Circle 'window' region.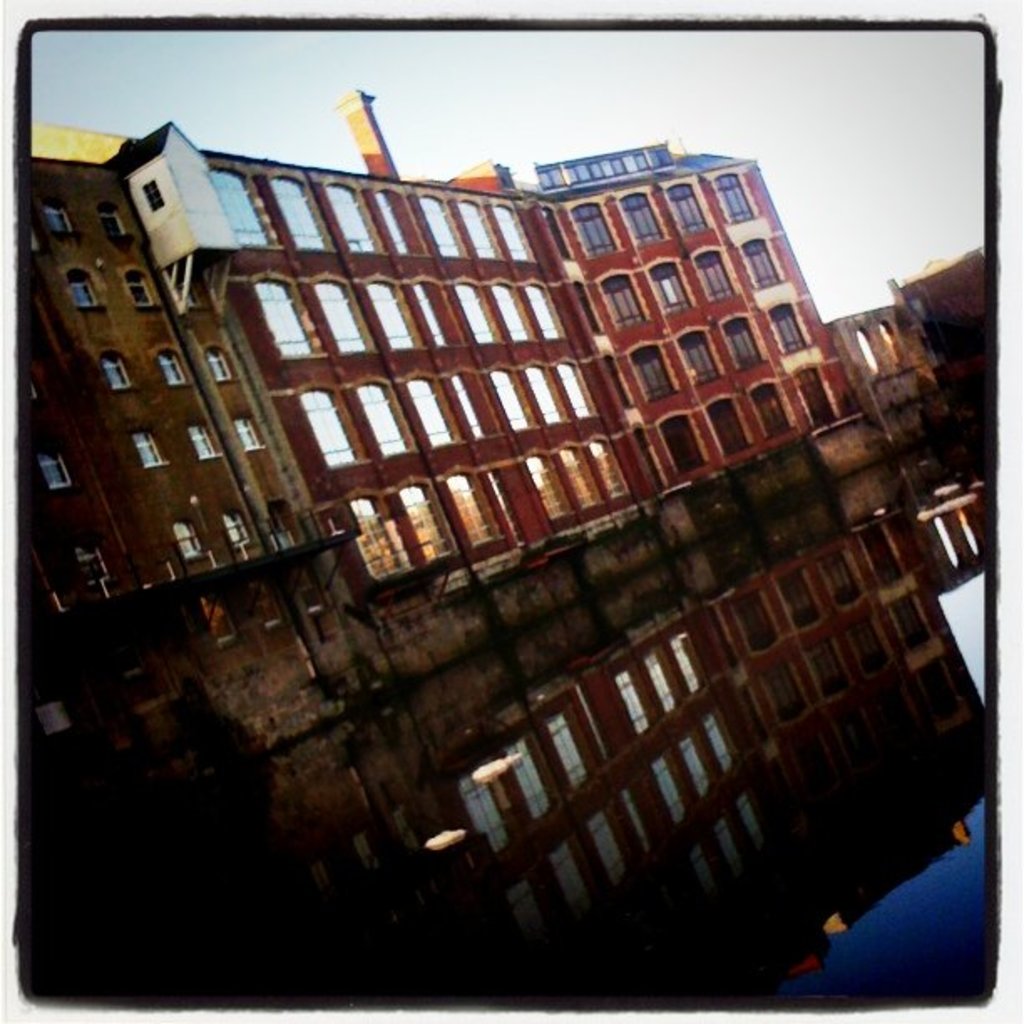
Region: bbox=[410, 370, 455, 445].
